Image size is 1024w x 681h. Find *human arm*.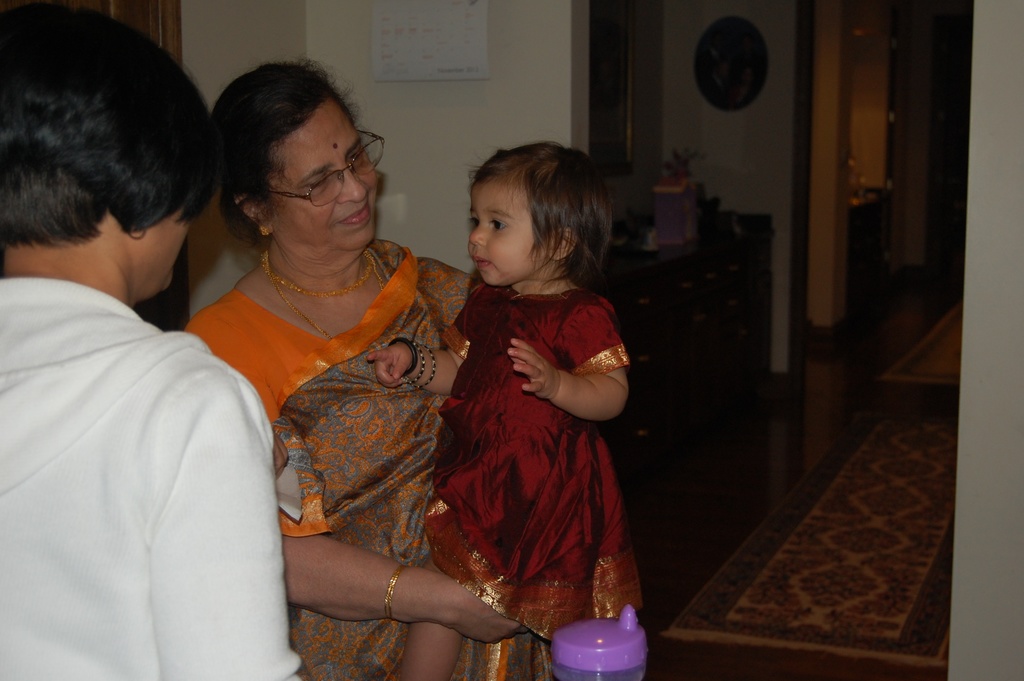
(140,339,320,680).
